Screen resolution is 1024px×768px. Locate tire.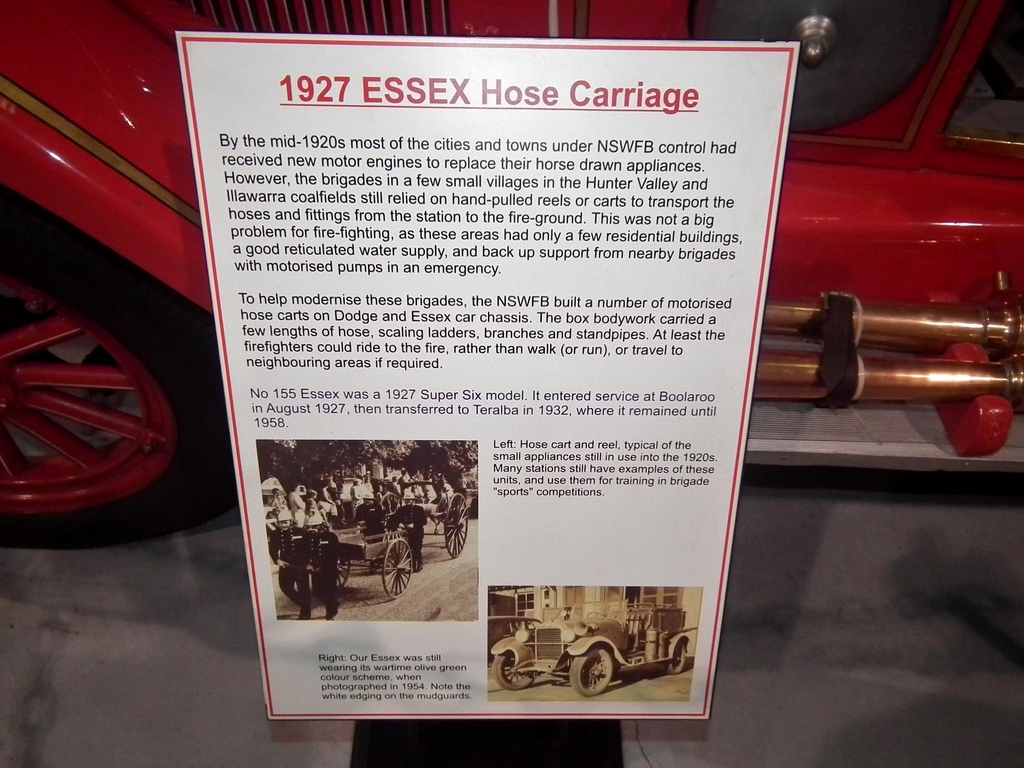
(left=568, top=654, right=607, bottom=699).
